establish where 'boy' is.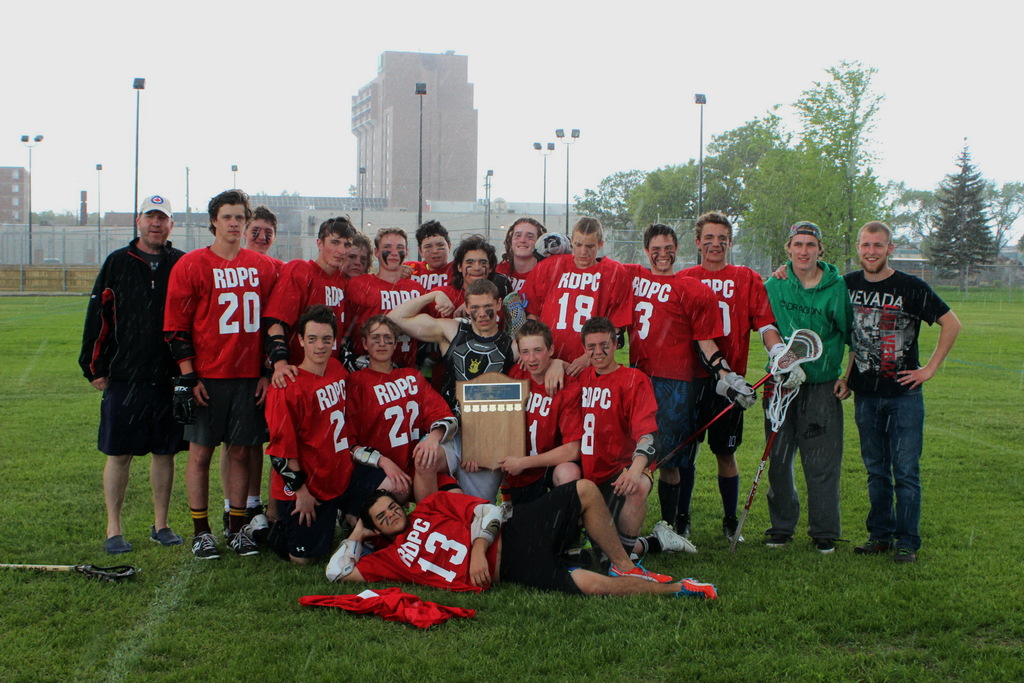
Established at left=622, top=222, right=755, bottom=528.
